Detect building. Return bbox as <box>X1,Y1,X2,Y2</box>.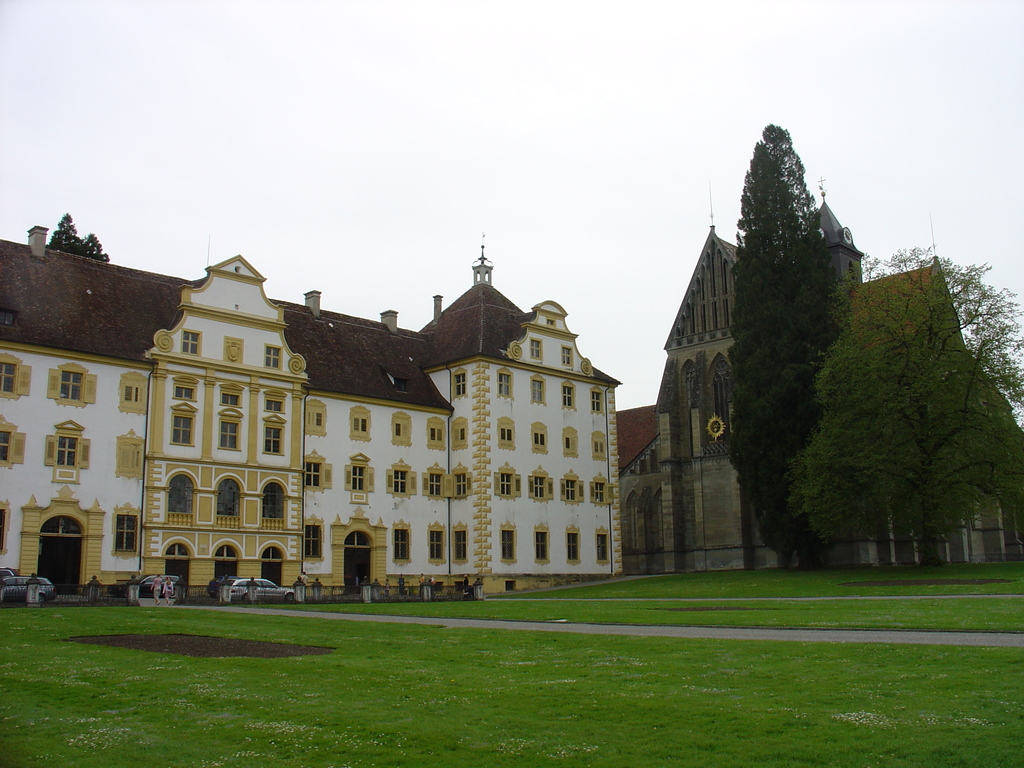
<box>614,179,1023,572</box>.
